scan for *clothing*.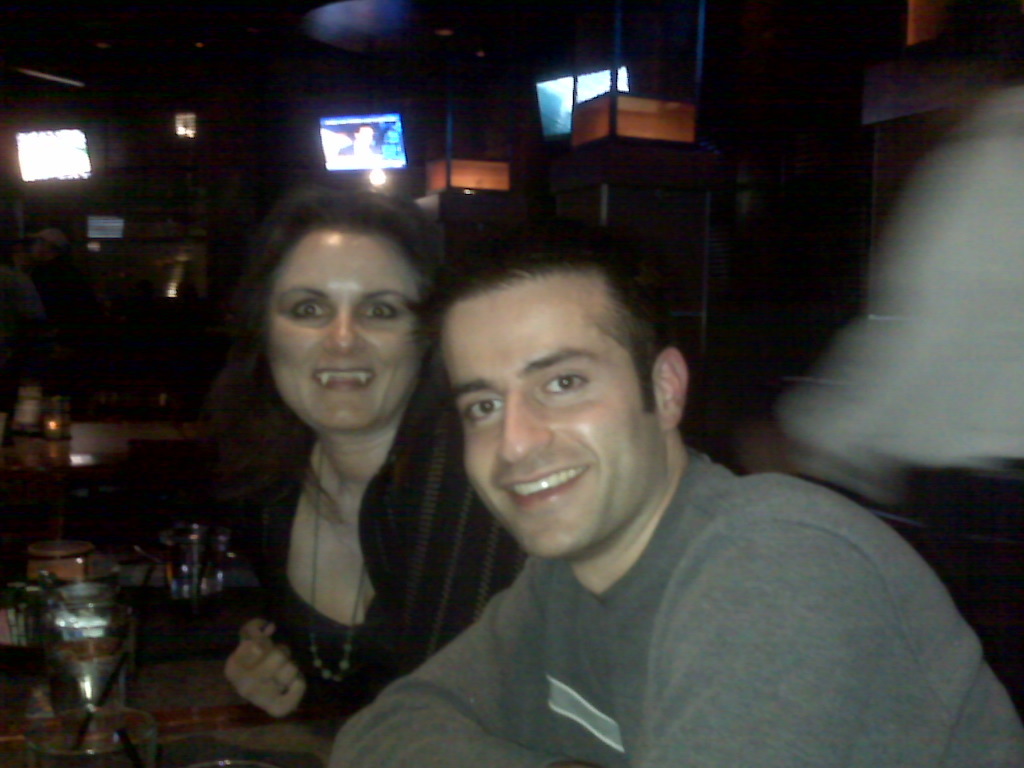
Scan result: locate(187, 412, 525, 721).
